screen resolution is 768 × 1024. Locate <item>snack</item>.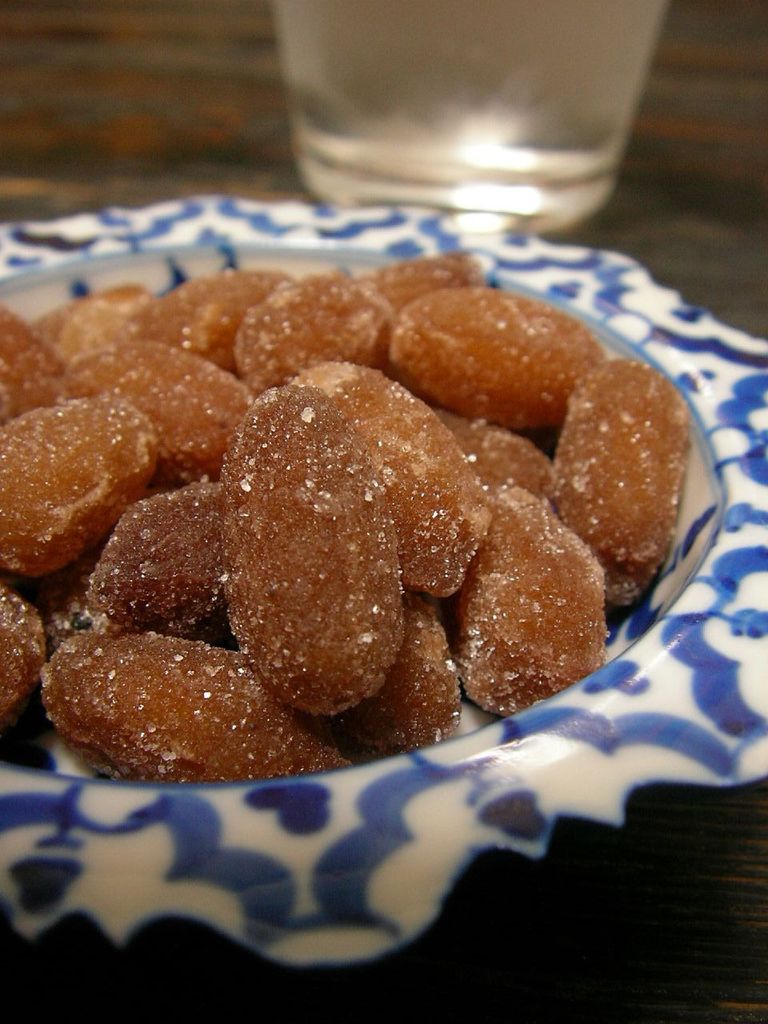
select_region(214, 378, 405, 722).
